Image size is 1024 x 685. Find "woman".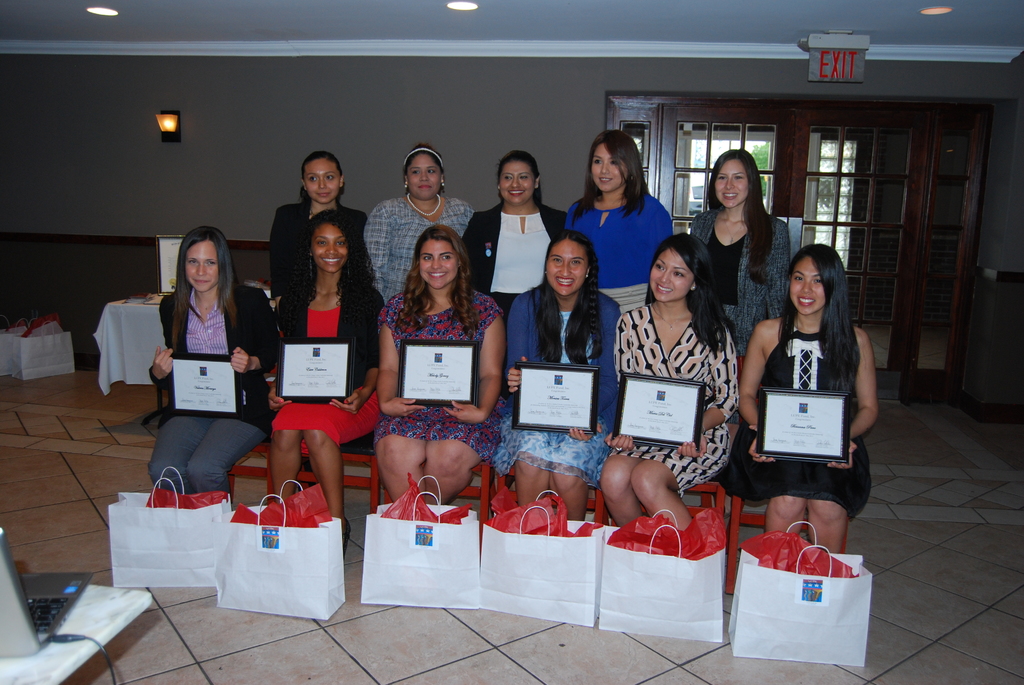
pyautogui.locateOnScreen(372, 223, 506, 497).
